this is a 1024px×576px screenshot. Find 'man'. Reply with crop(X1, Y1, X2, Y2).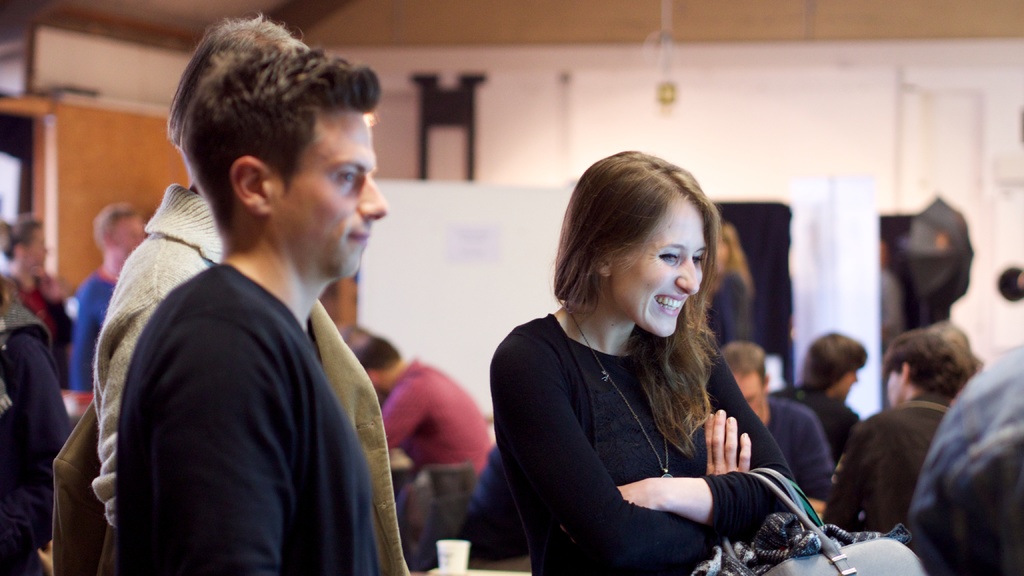
crop(354, 334, 493, 494).
